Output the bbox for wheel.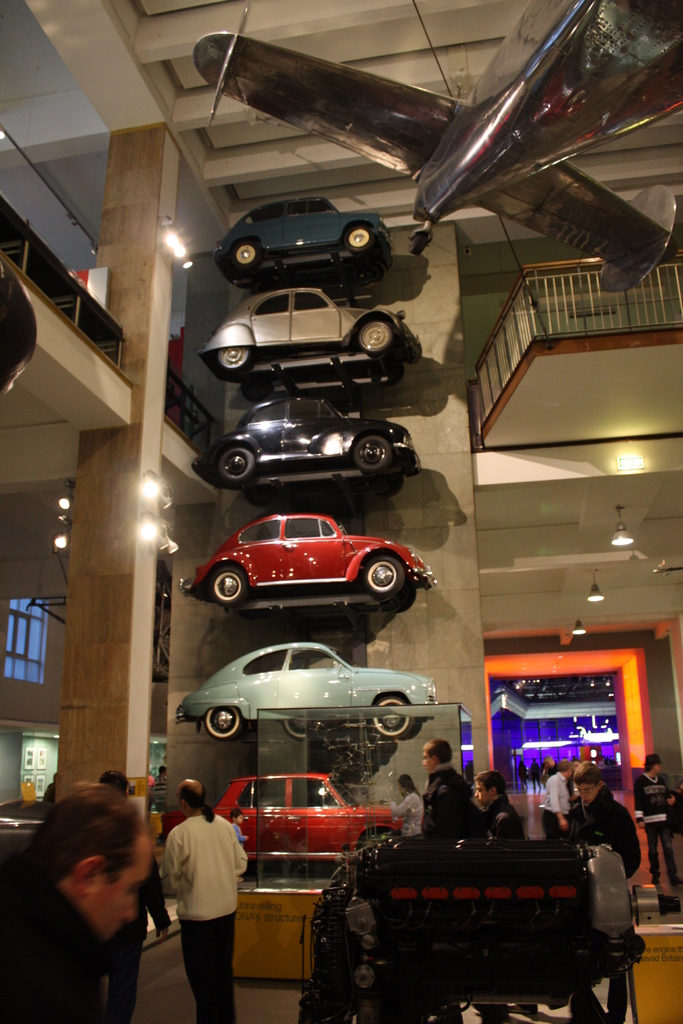
217 346 249 365.
